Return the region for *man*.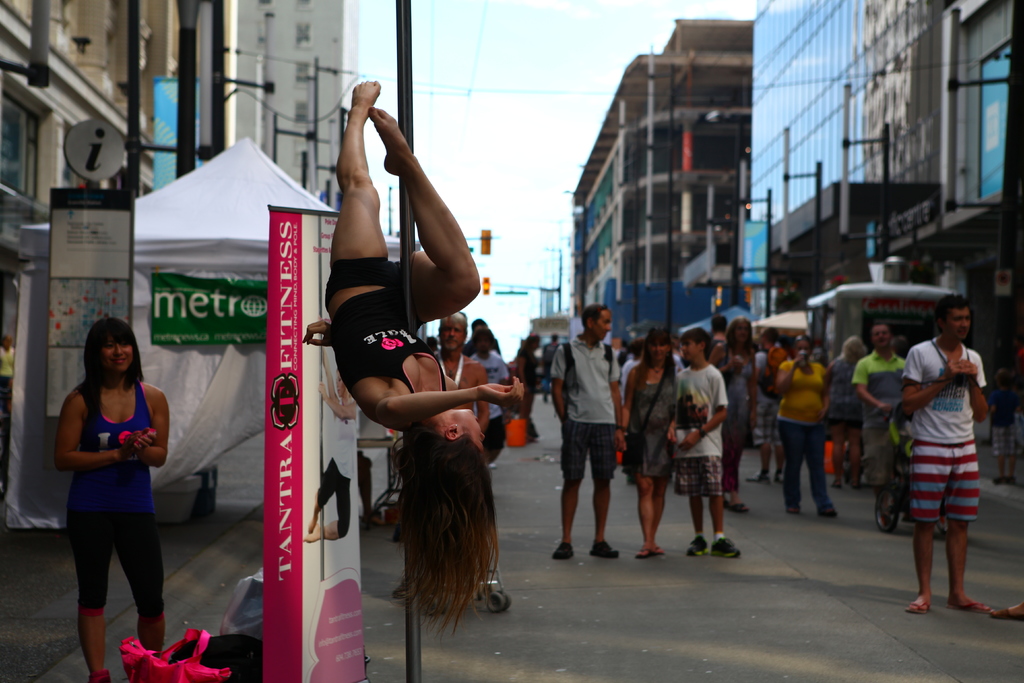
pyautogui.locateOnScreen(706, 319, 734, 363).
